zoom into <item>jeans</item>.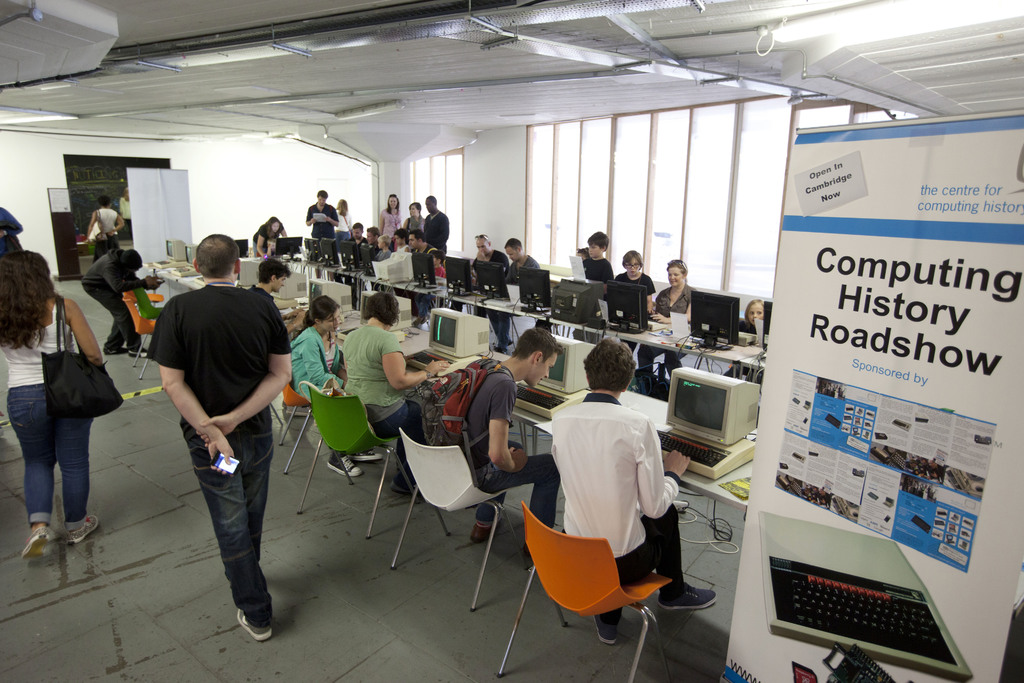
Zoom target: l=182, t=424, r=274, b=629.
